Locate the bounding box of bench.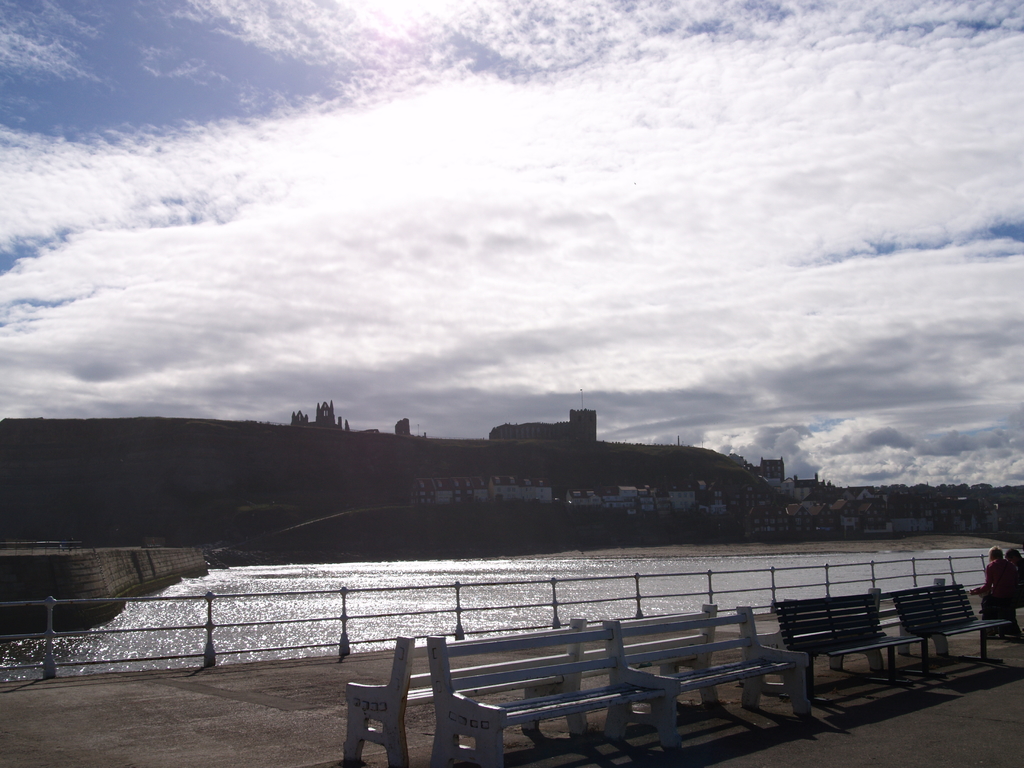
Bounding box: <region>421, 628, 689, 766</region>.
